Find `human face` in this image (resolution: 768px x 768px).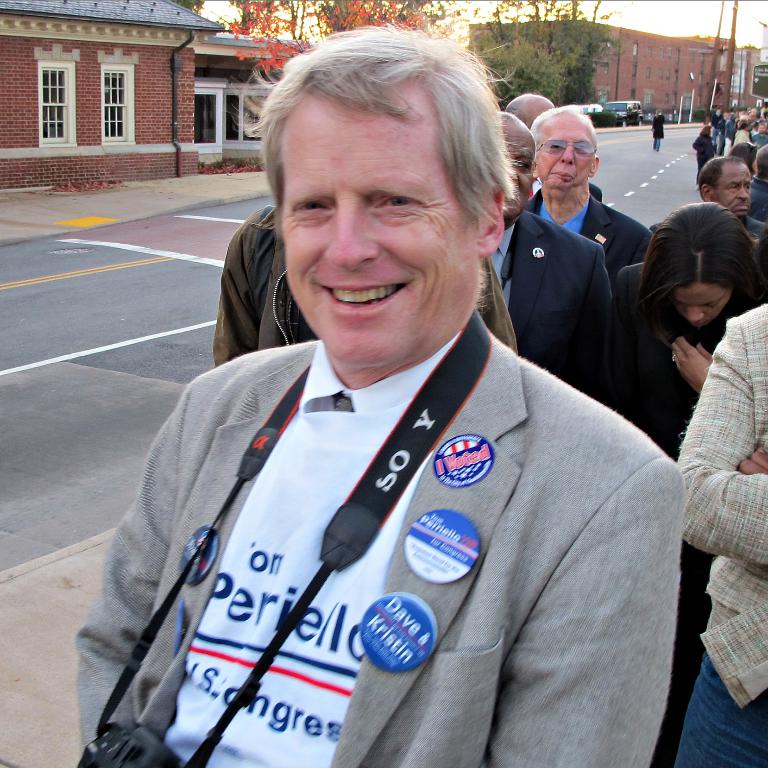
{"x1": 674, "y1": 284, "x2": 731, "y2": 325}.
